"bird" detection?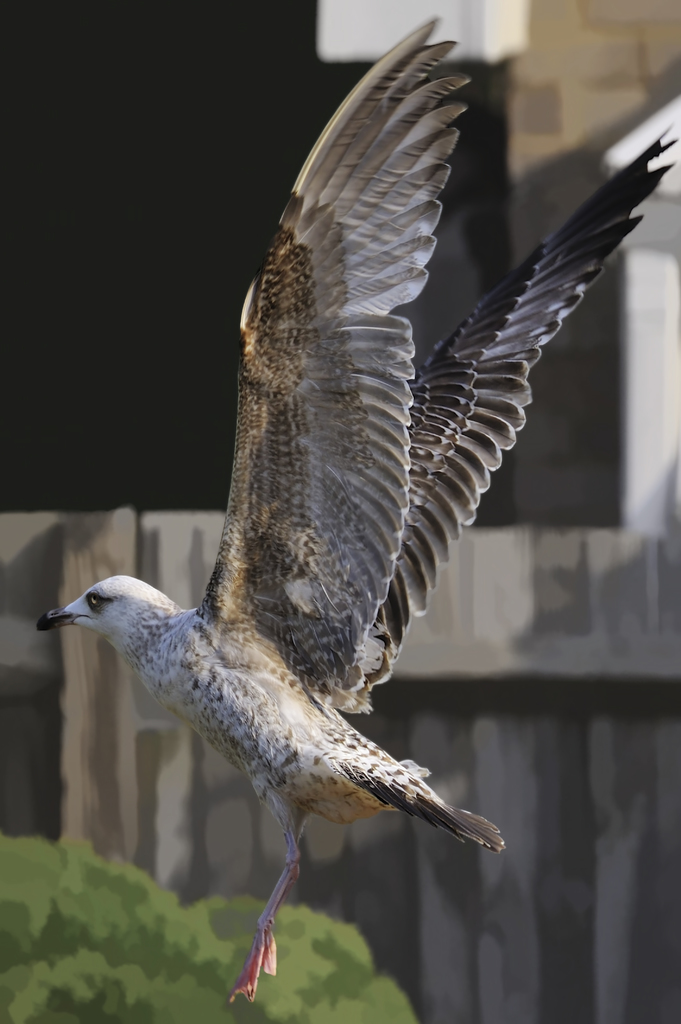
(27,5,680,1006)
